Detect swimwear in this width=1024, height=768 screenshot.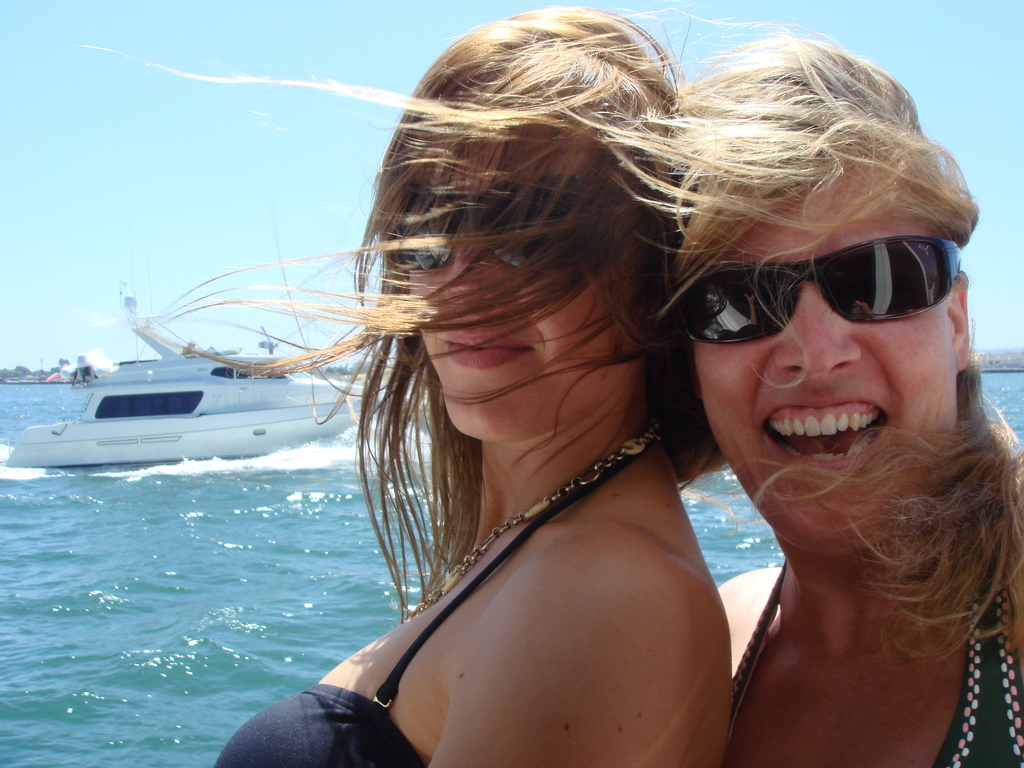
Detection: x1=710 y1=535 x2=1023 y2=762.
